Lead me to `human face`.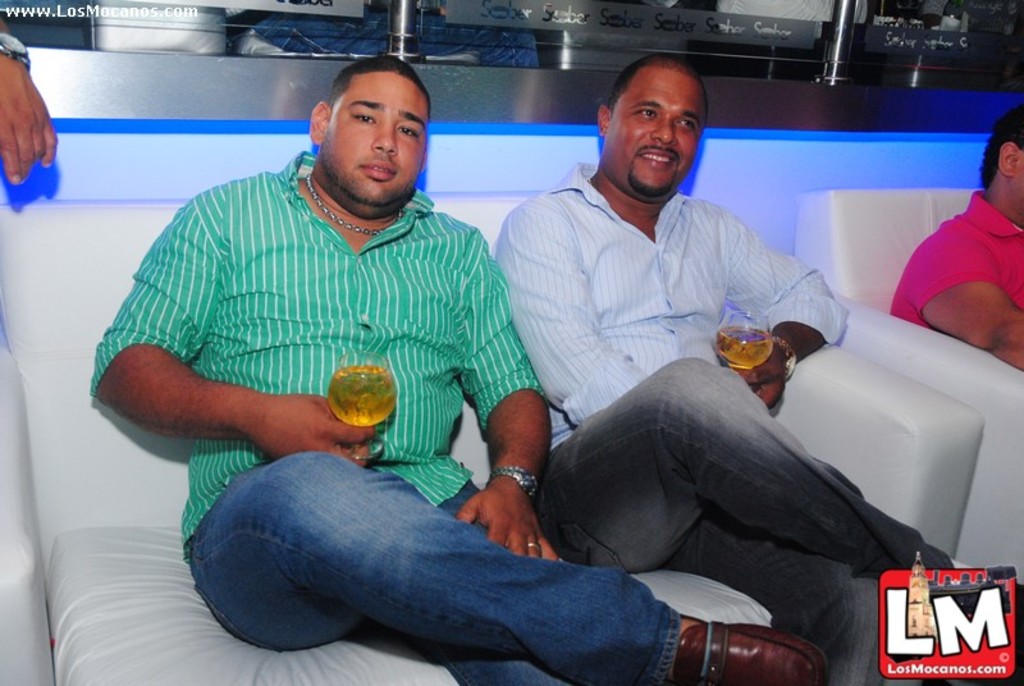
Lead to (x1=608, y1=69, x2=707, y2=201).
